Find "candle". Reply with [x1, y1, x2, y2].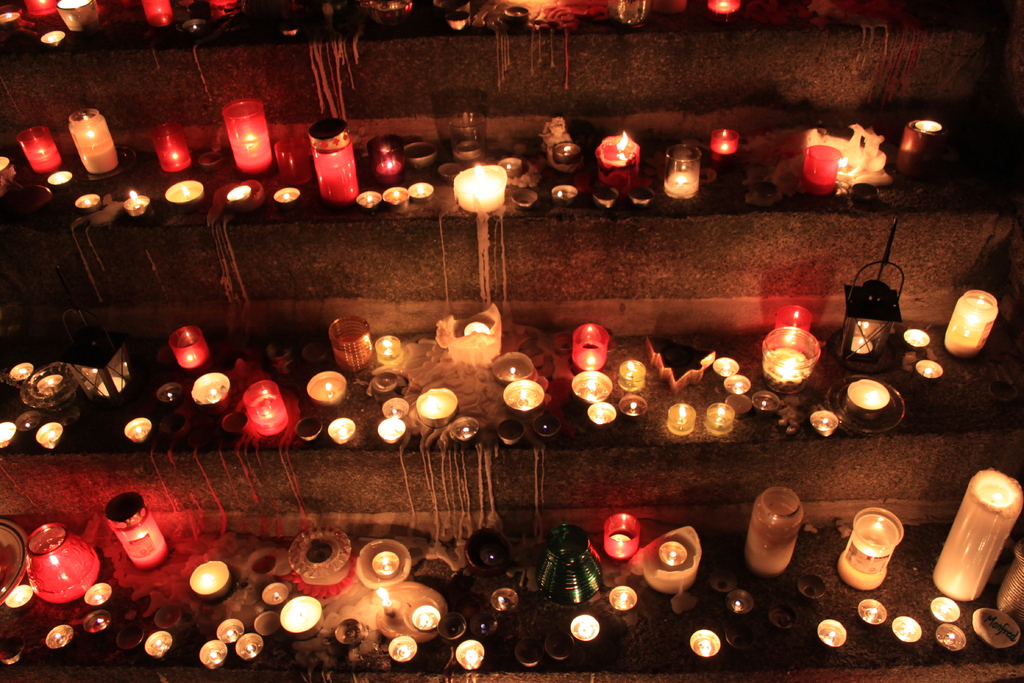
[838, 508, 904, 591].
